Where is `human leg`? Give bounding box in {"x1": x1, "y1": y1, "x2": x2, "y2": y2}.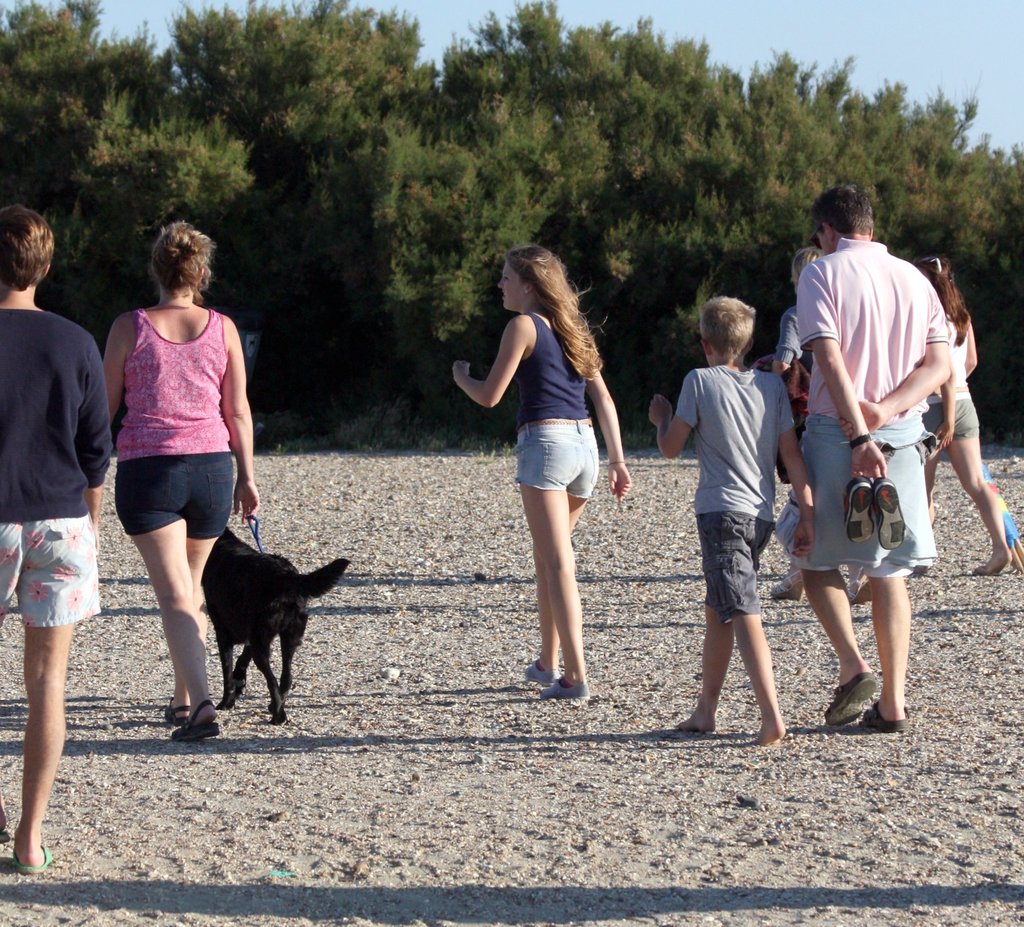
{"x1": 116, "y1": 456, "x2": 237, "y2": 734}.
